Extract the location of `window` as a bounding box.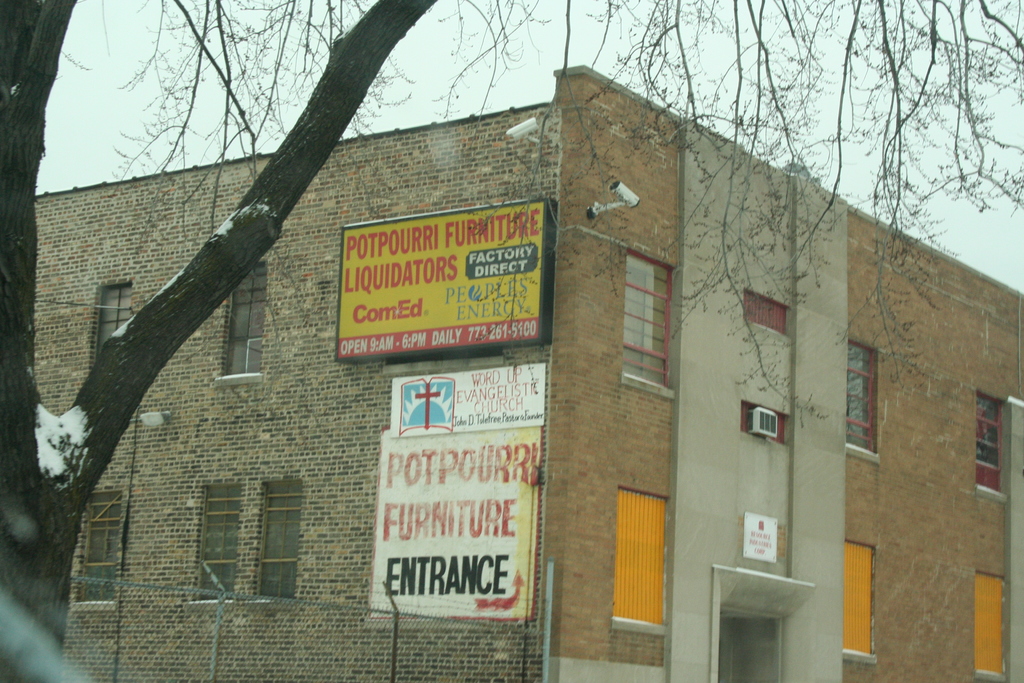
Rect(844, 336, 879, 462).
